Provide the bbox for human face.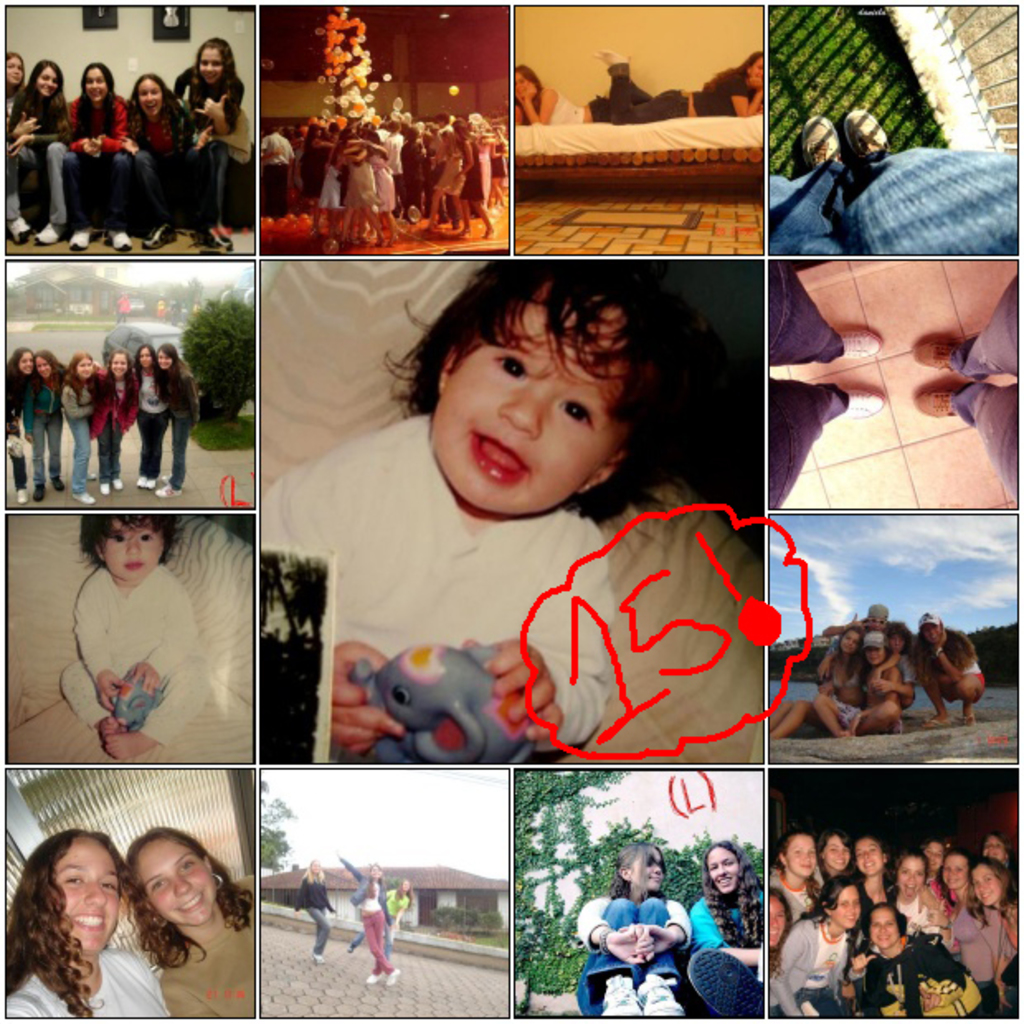
box=[106, 522, 177, 580].
